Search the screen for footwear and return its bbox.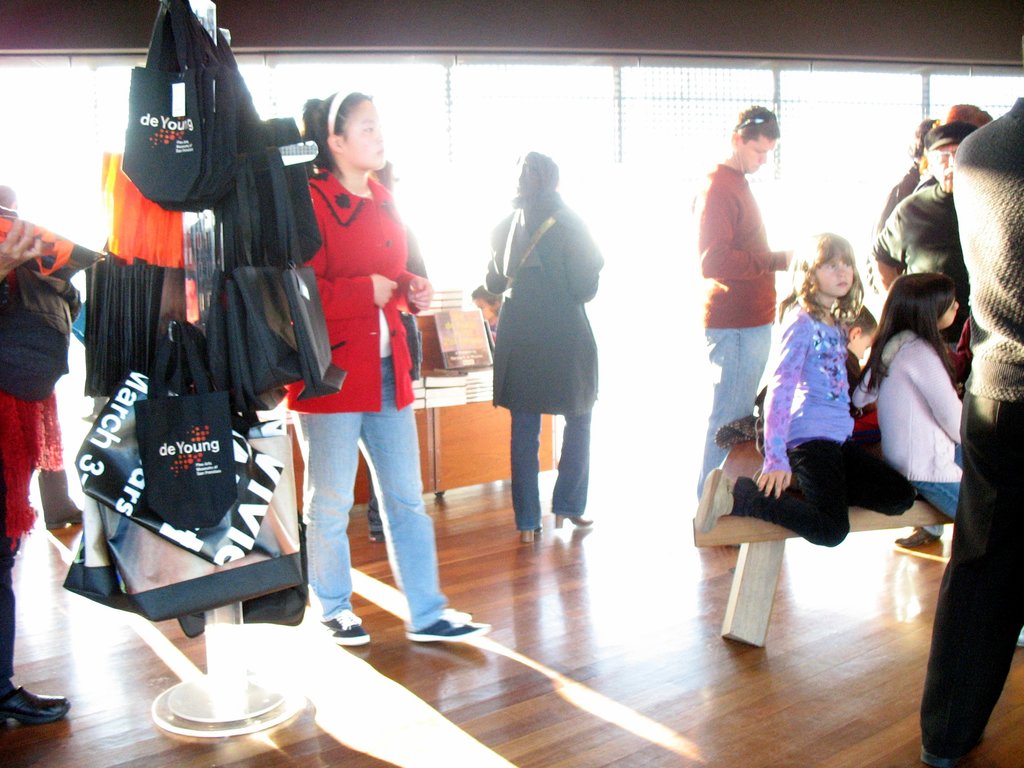
Found: 522,520,545,543.
